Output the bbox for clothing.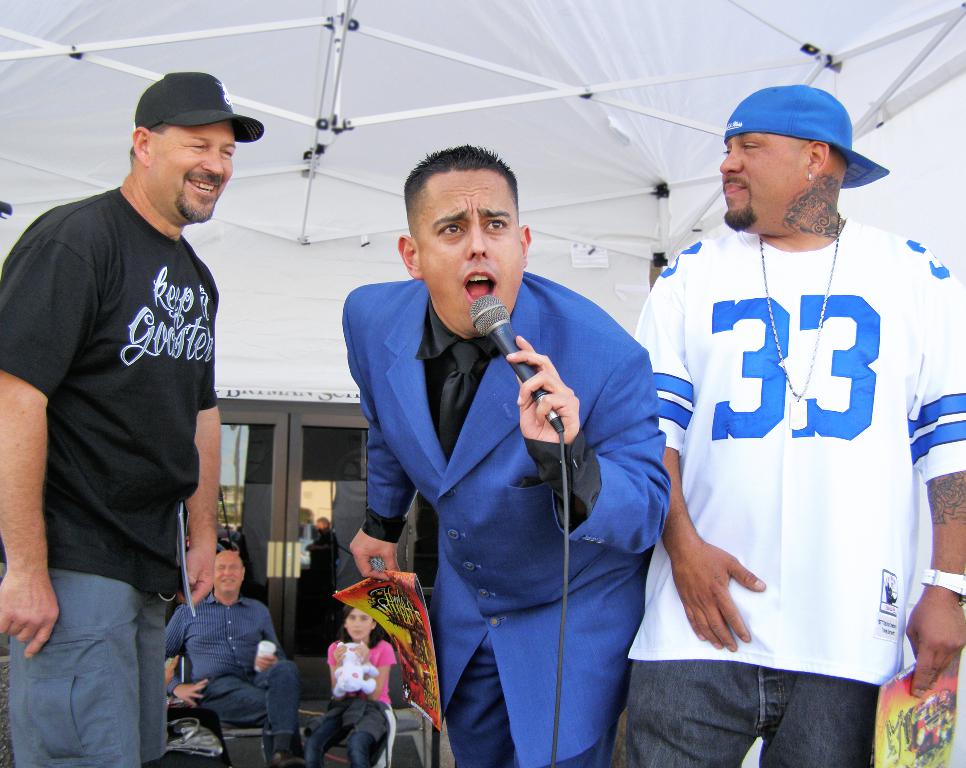
x1=304, y1=645, x2=400, y2=767.
